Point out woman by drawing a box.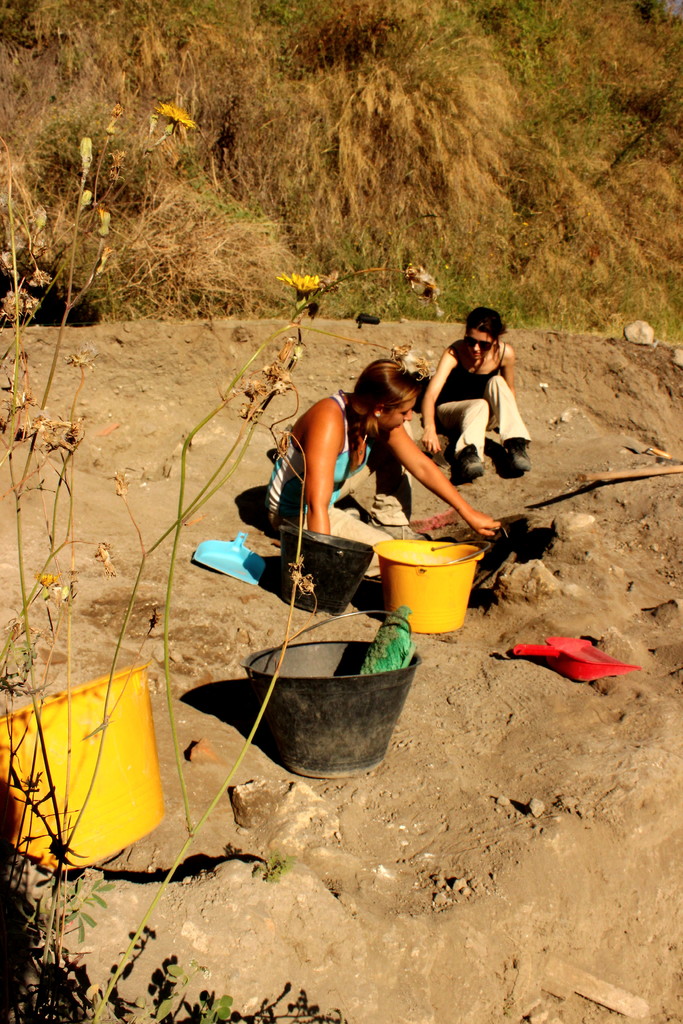
bbox=[418, 305, 531, 480].
